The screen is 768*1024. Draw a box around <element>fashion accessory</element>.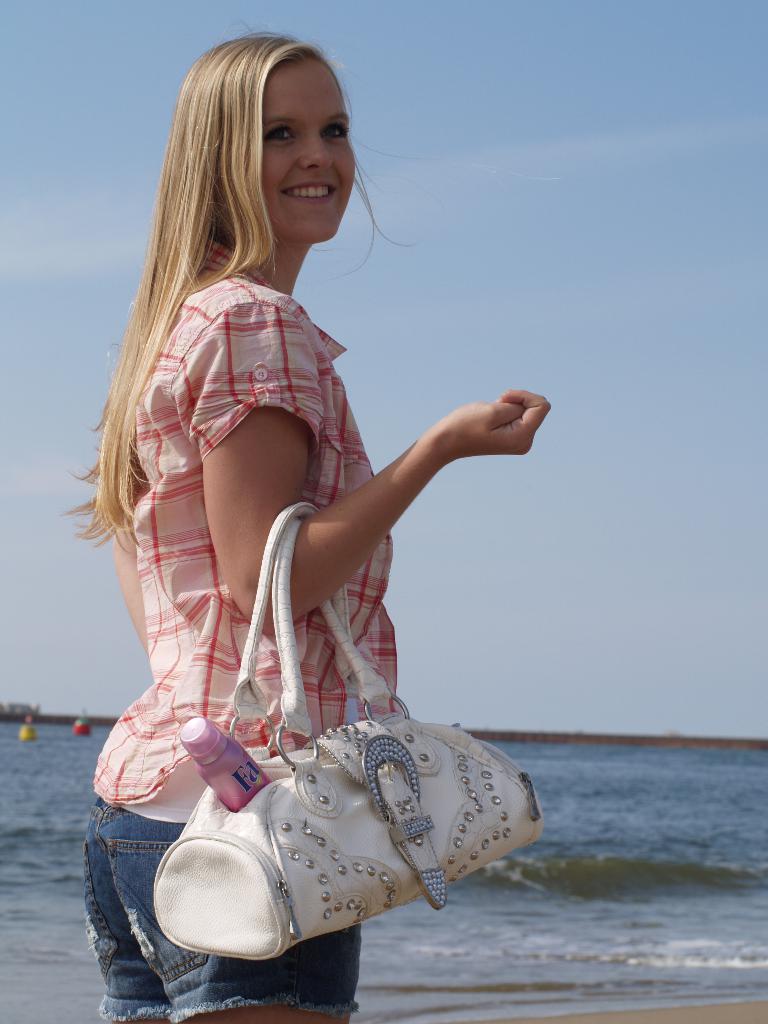
select_region(155, 502, 547, 963).
